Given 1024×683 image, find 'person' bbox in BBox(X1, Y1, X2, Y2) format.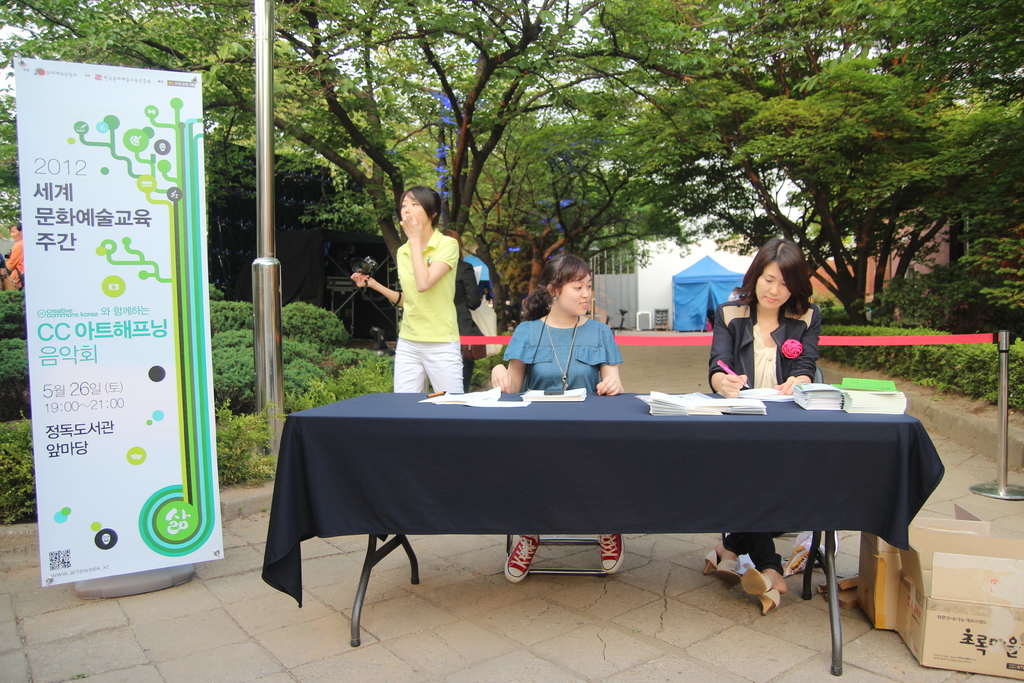
BBox(442, 227, 493, 336).
